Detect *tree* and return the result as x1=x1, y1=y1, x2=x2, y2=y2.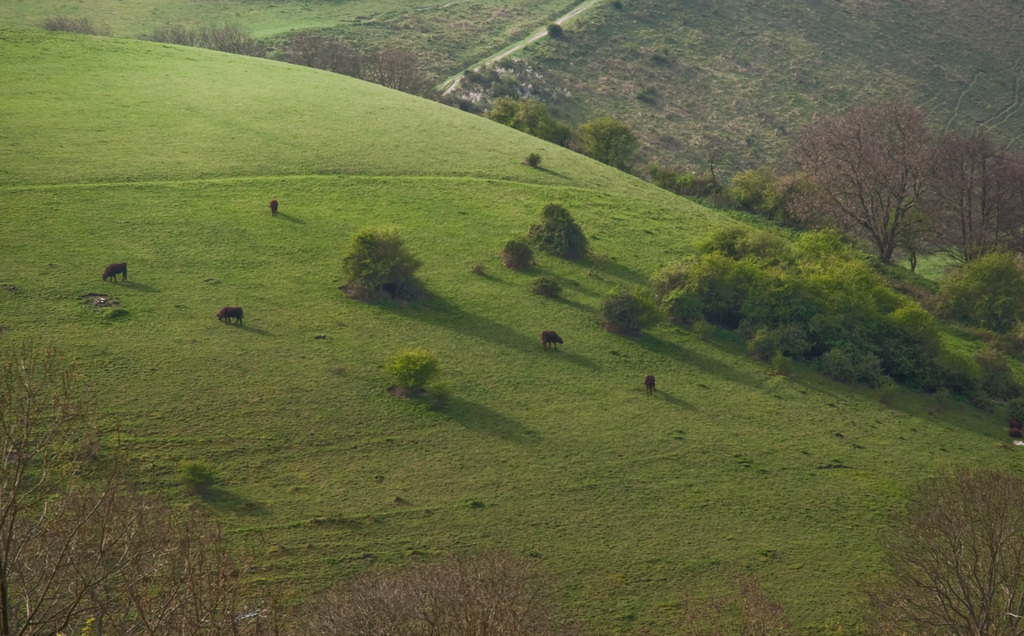
x1=909, y1=125, x2=1023, y2=260.
